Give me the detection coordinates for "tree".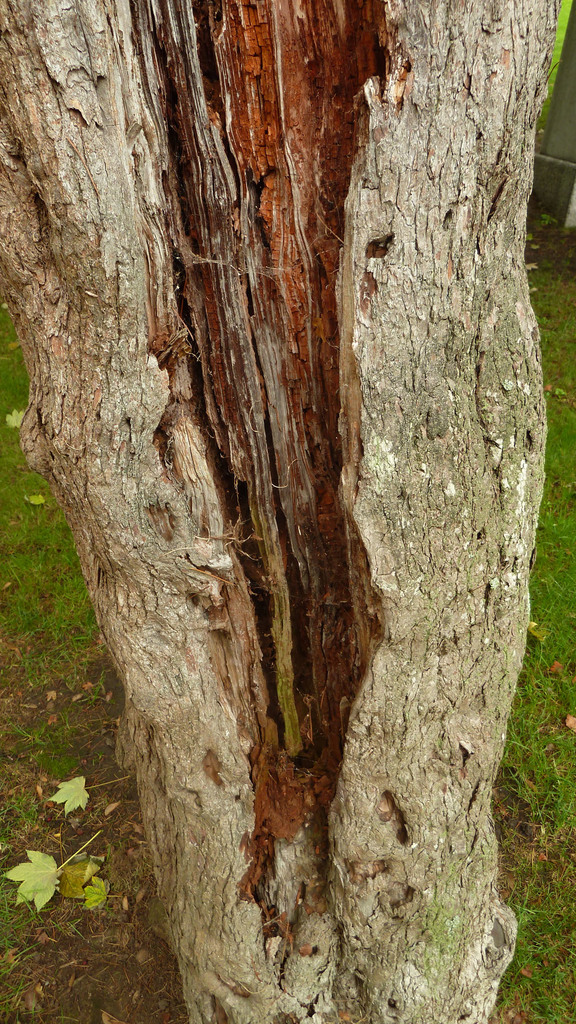
locate(4, 74, 575, 923).
